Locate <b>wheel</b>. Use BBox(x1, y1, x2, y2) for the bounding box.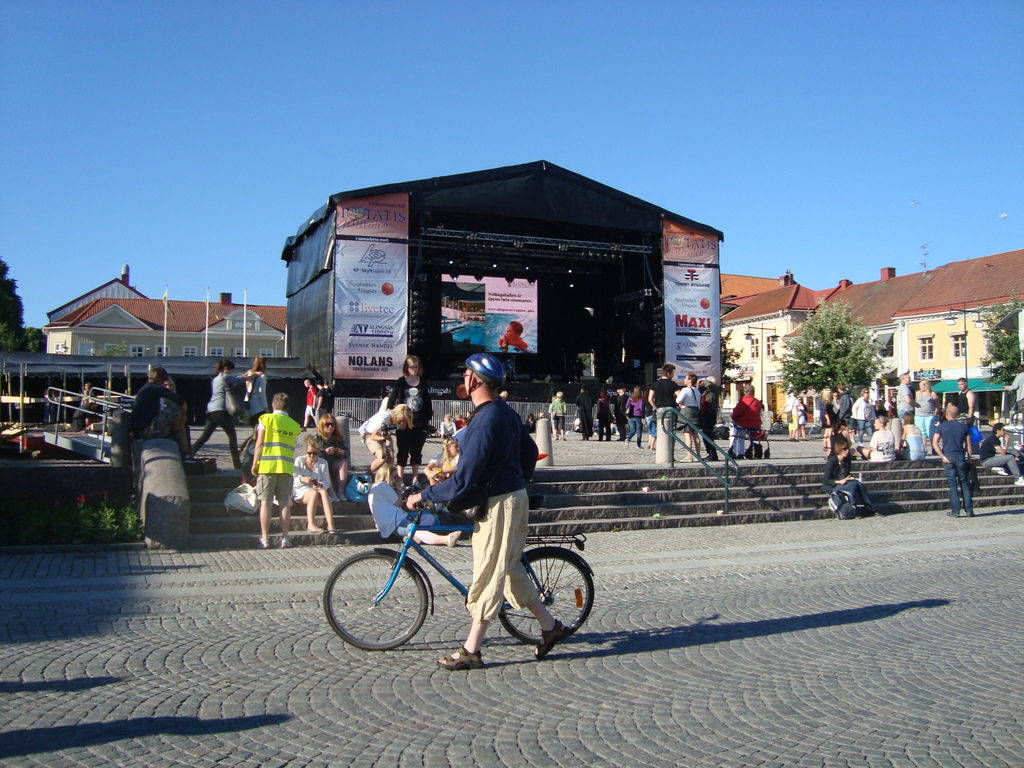
BBox(324, 547, 426, 653).
